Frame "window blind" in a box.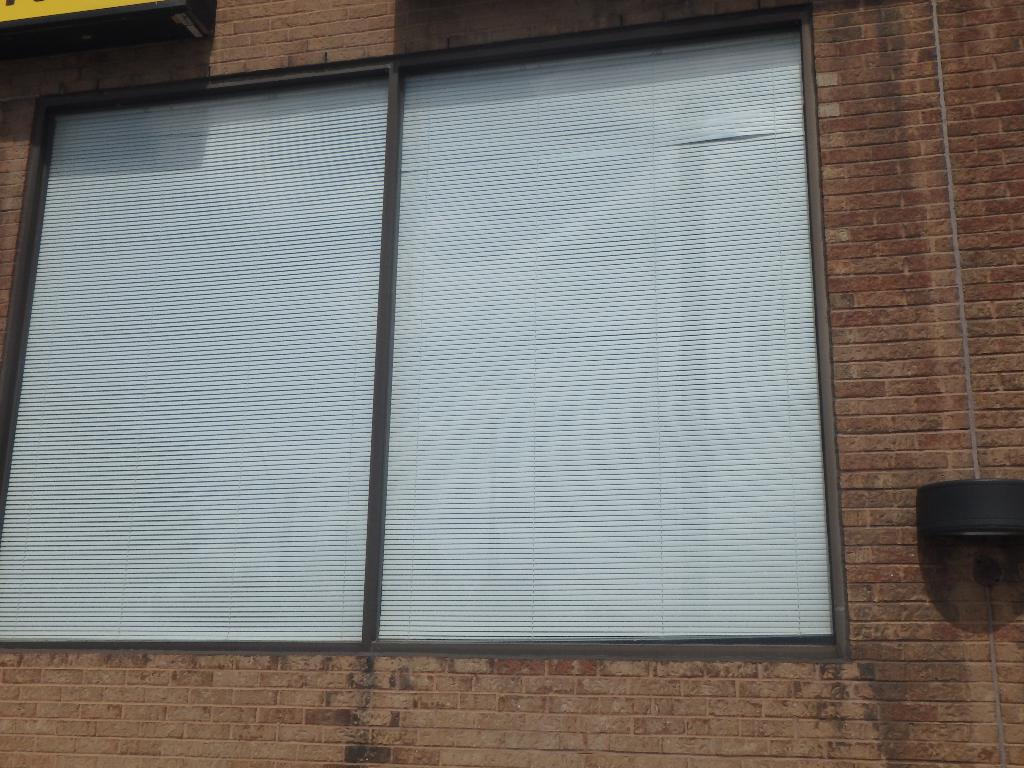
0, 73, 391, 645.
